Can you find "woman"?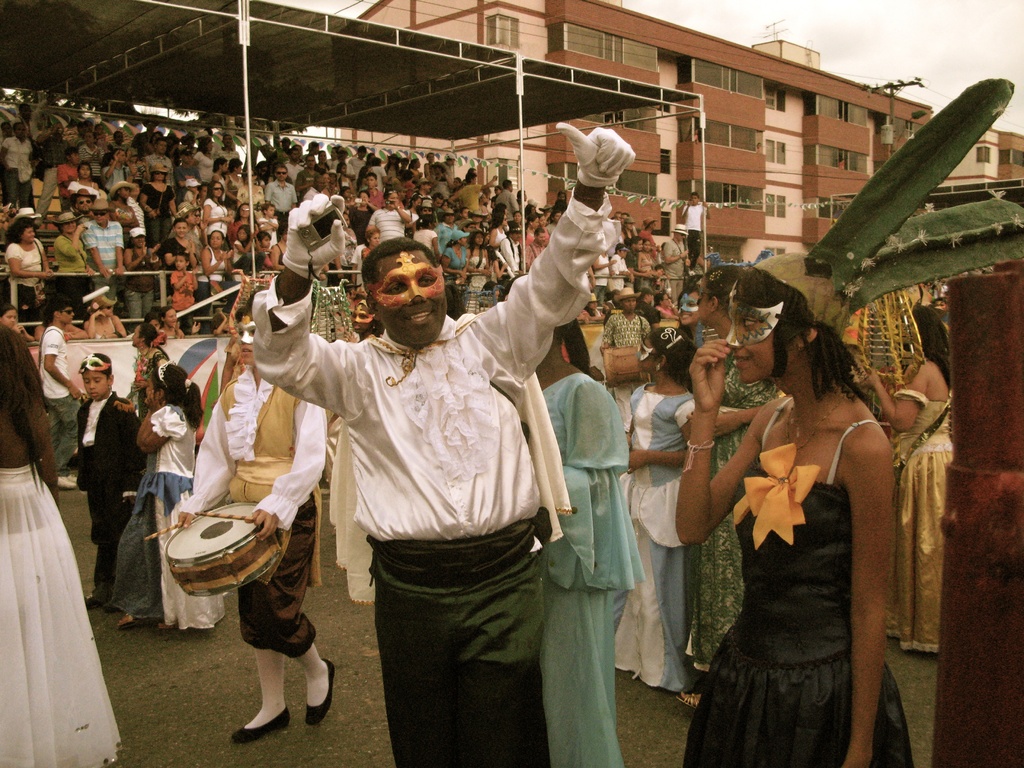
Yes, bounding box: [x1=292, y1=142, x2=307, y2=170].
